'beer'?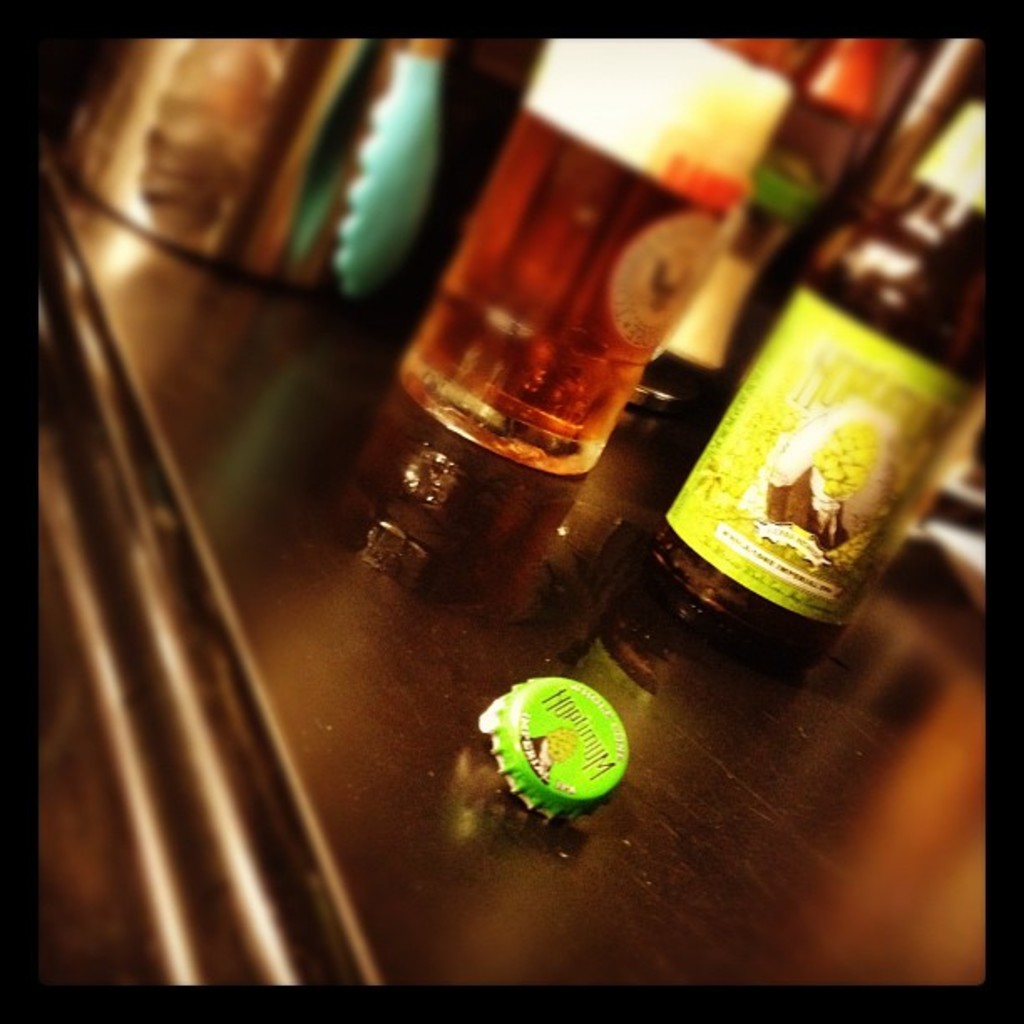
select_region(626, 100, 992, 684)
